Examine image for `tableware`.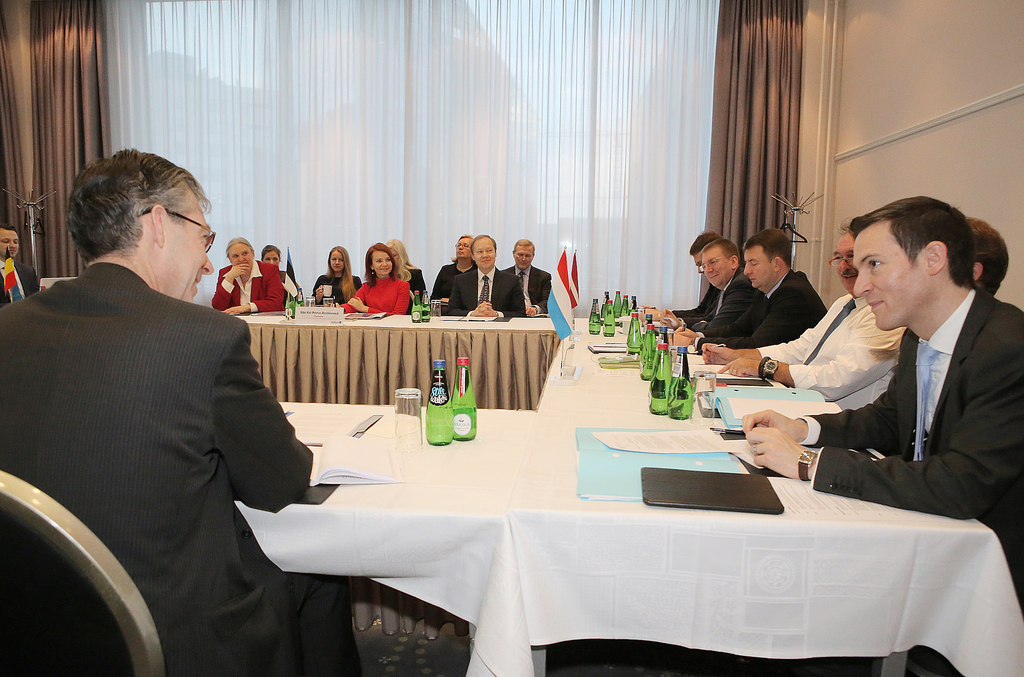
Examination result: [x1=635, y1=306, x2=644, y2=328].
